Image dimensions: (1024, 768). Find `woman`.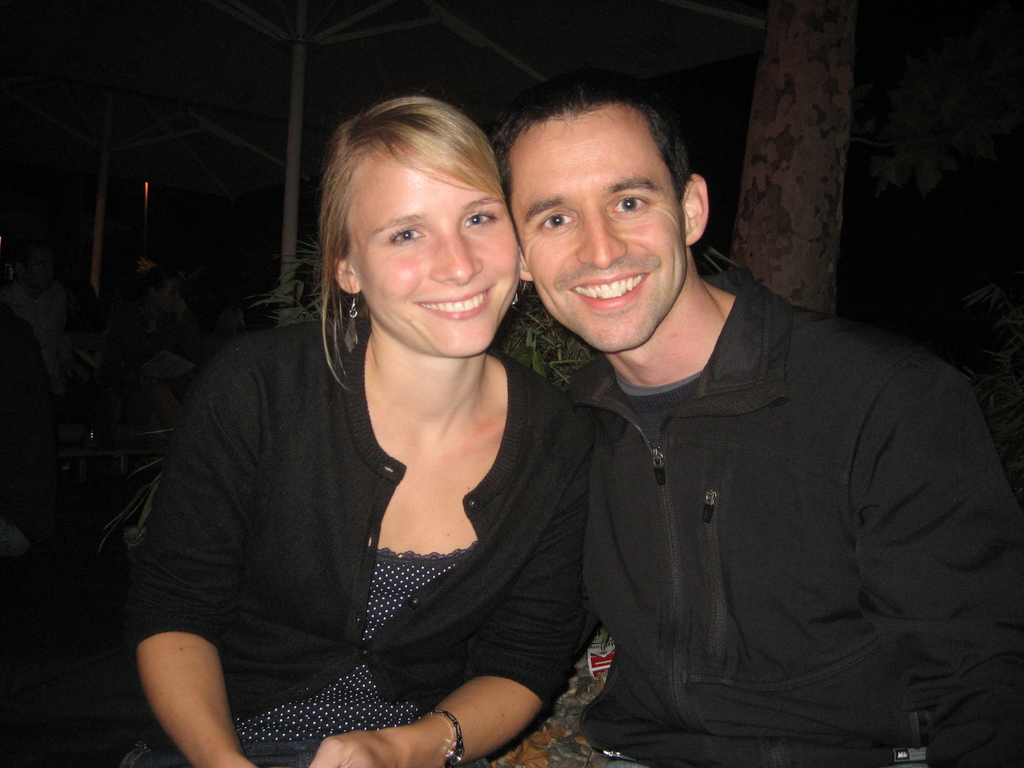
left=131, top=89, right=633, bottom=767.
